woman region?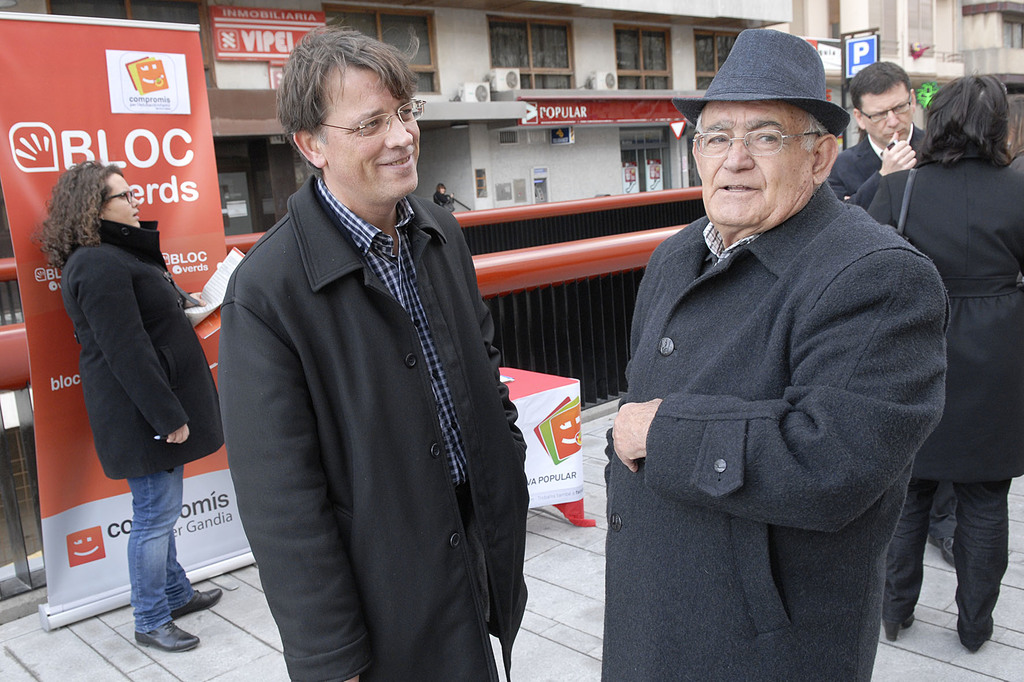
40, 147, 239, 641
